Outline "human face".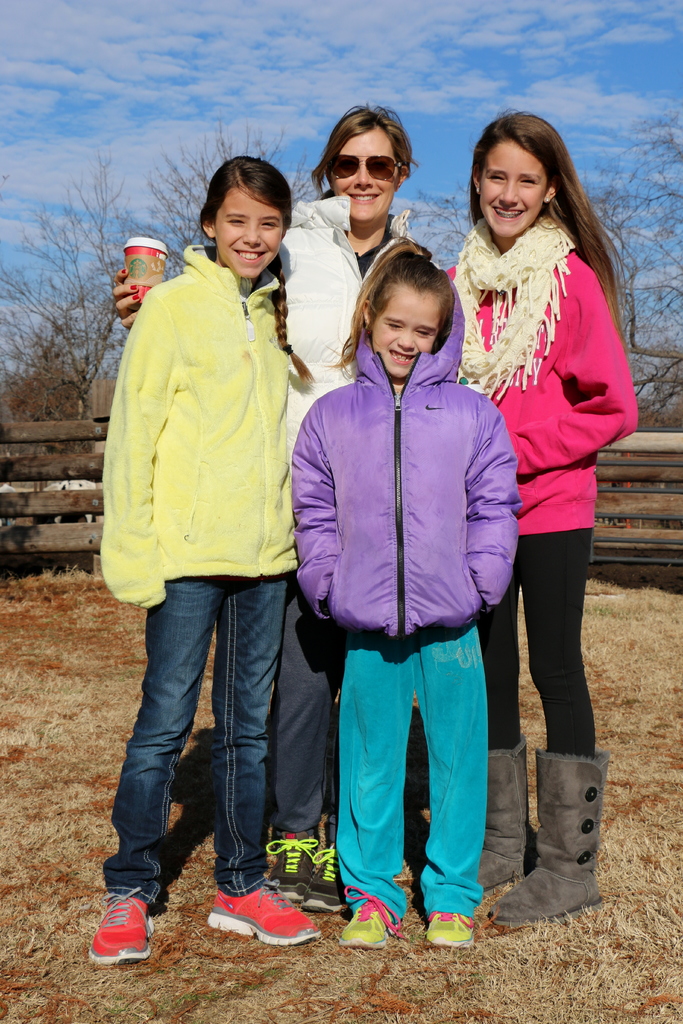
Outline: 218/190/284/279.
